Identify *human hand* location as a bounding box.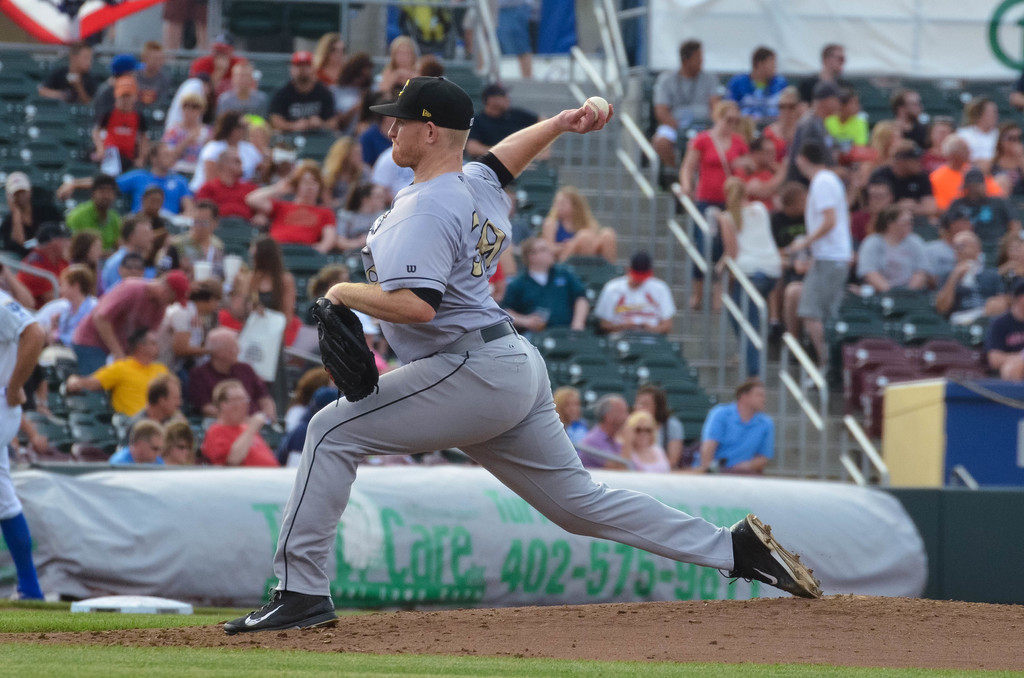
6:381:27:408.
